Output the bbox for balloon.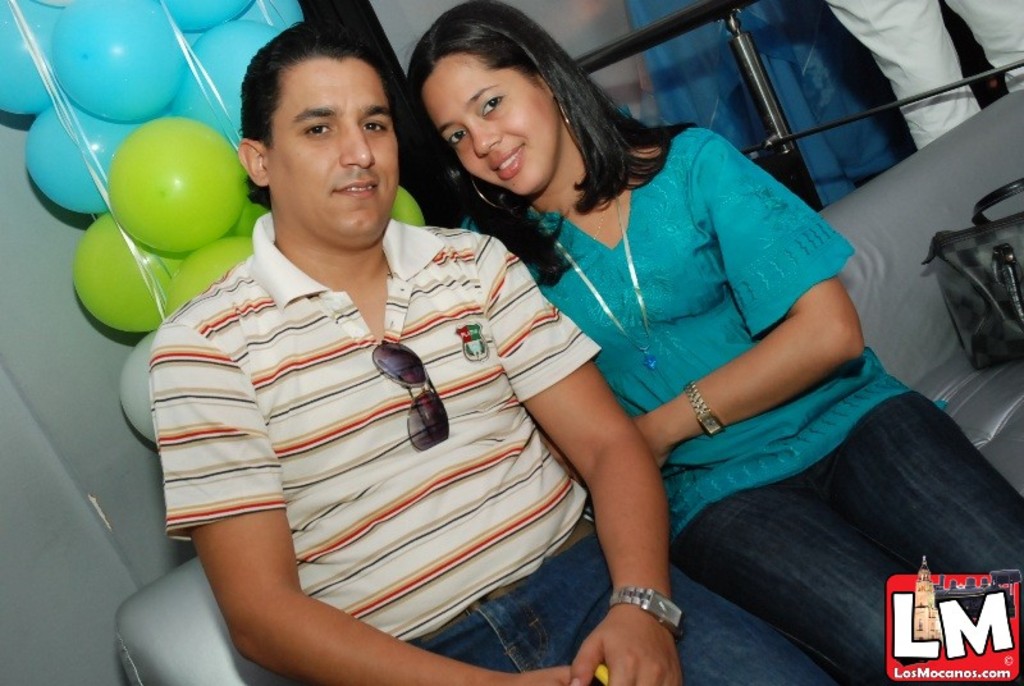
bbox=(73, 214, 186, 335).
